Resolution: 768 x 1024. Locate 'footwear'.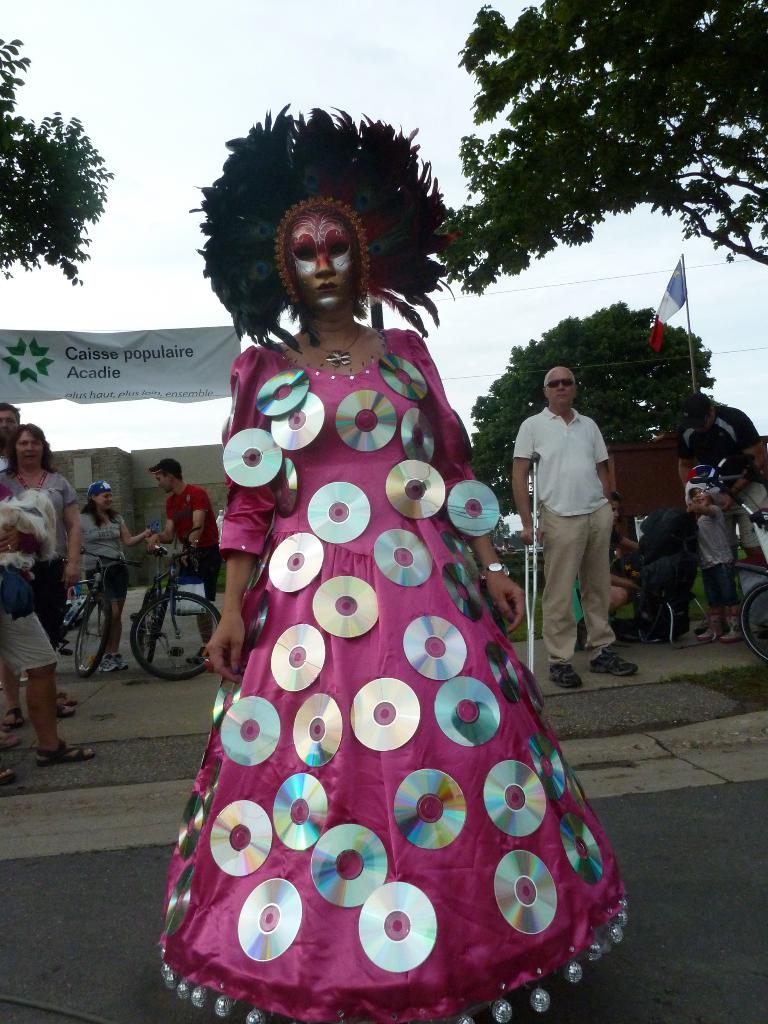
<region>723, 616, 748, 639</region>.
